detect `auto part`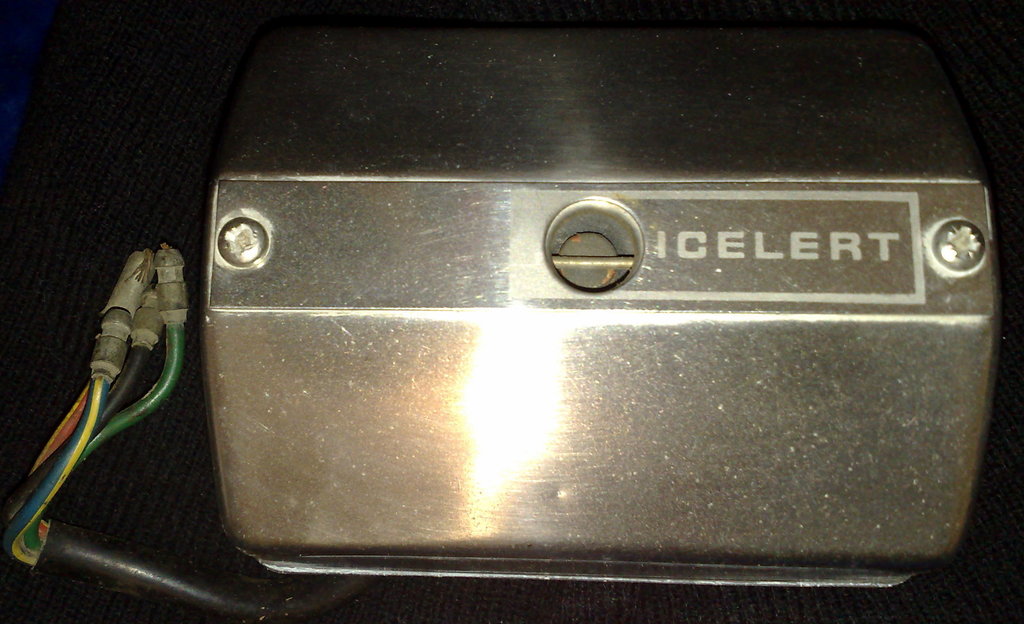
947, 224, 979, 263
